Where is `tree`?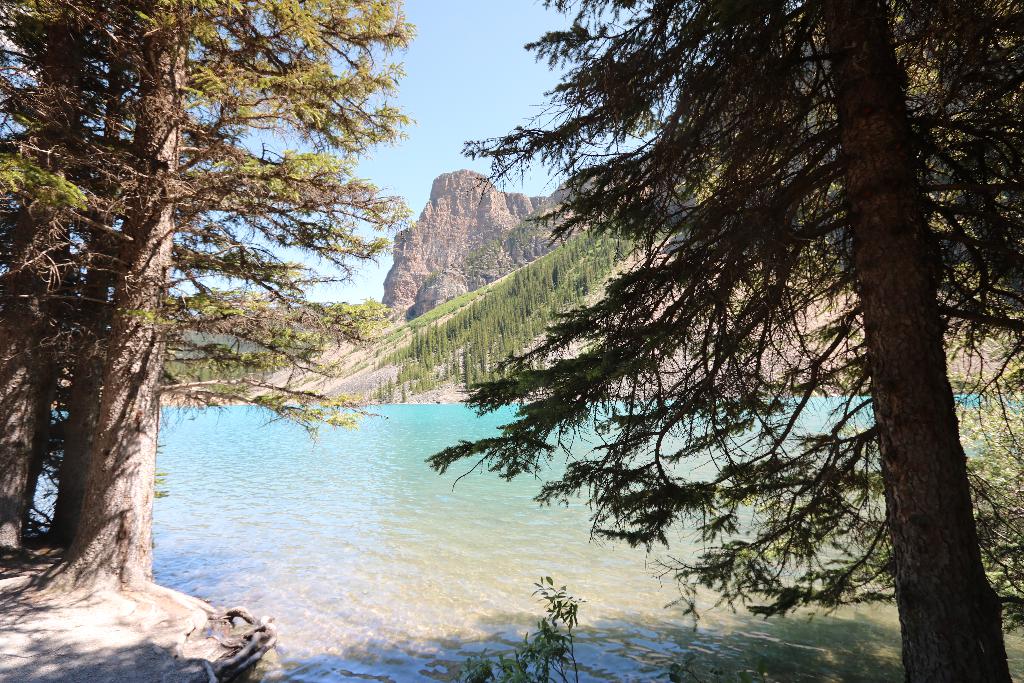
locate(430, 0, 1023, 682).
